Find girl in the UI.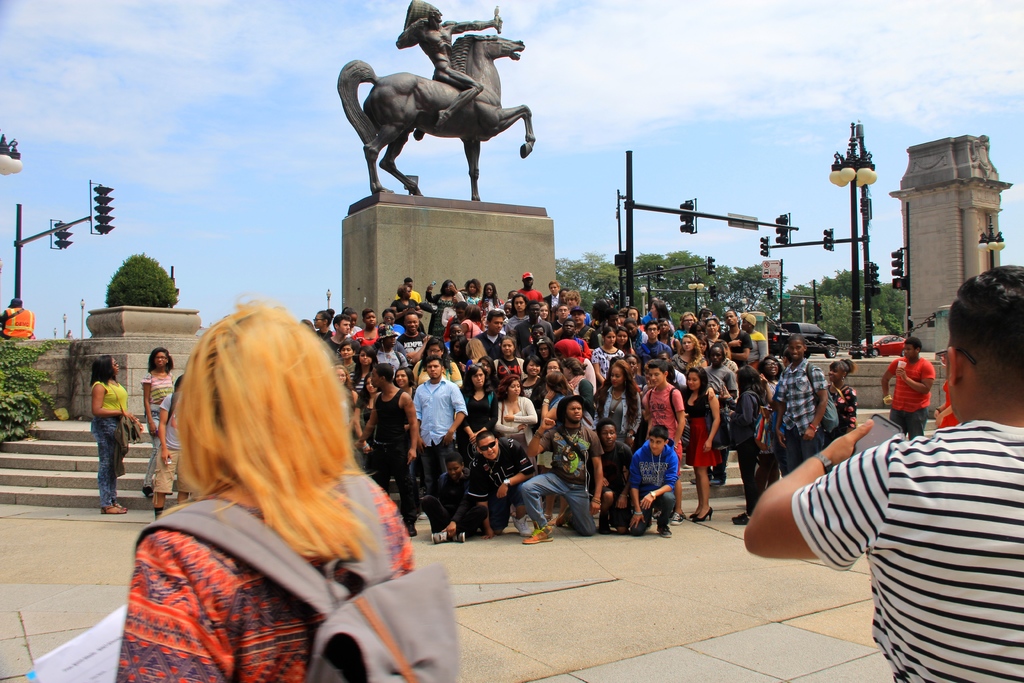
UI element at l=465, t=307, r=486, b=338.
